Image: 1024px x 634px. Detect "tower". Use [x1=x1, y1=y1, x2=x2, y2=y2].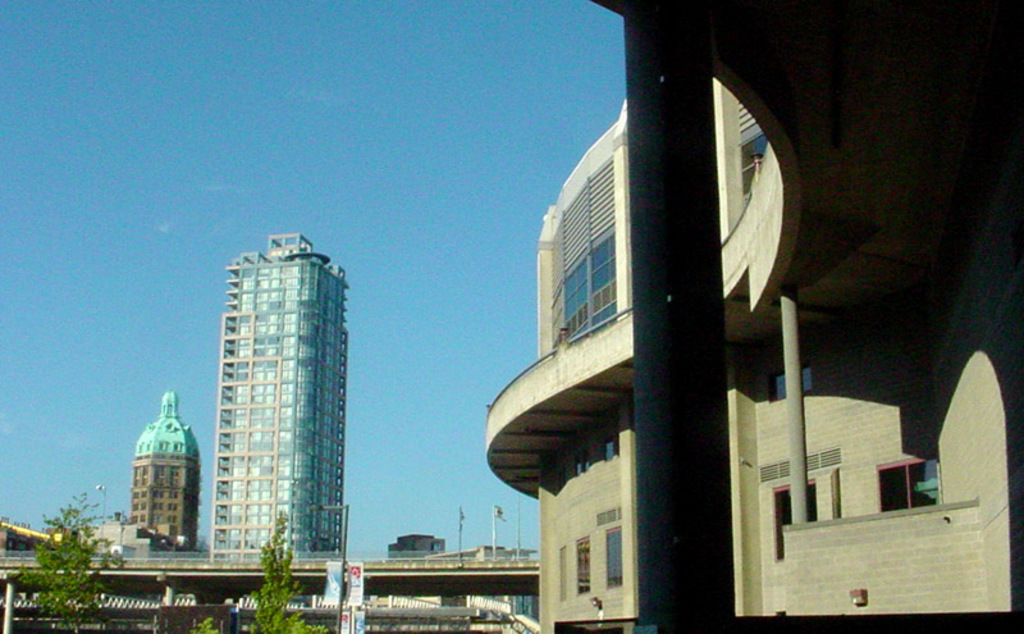
[x1=180, y1=195, x2=364, y2=588].
